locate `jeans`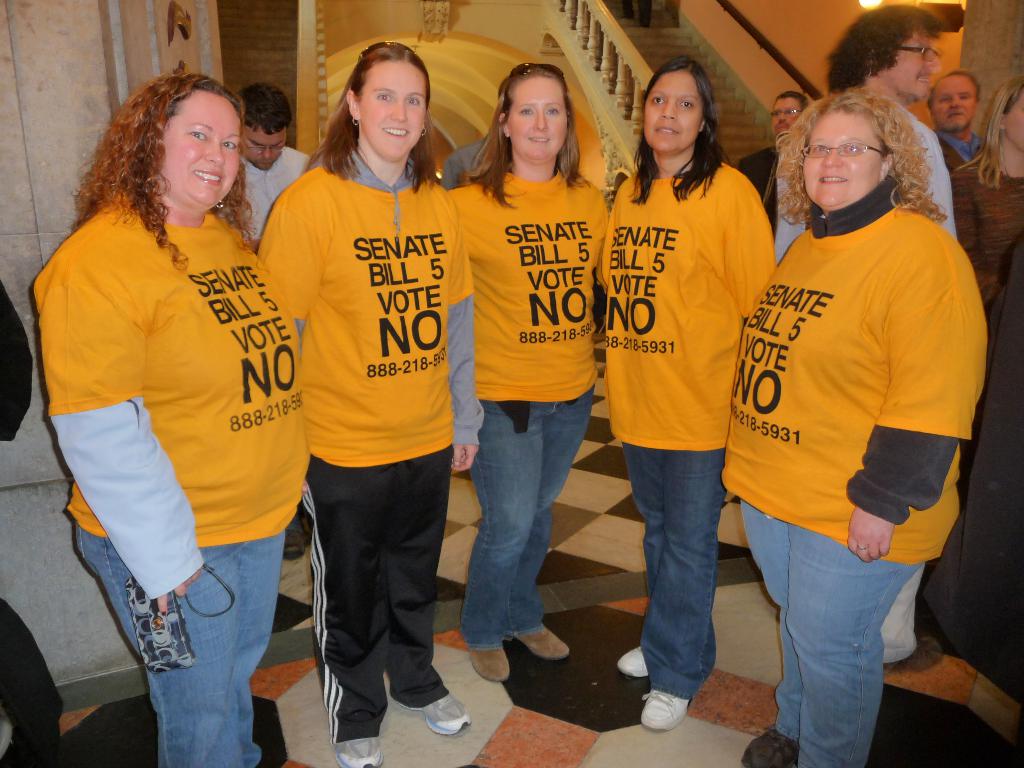
72,524,289,767
